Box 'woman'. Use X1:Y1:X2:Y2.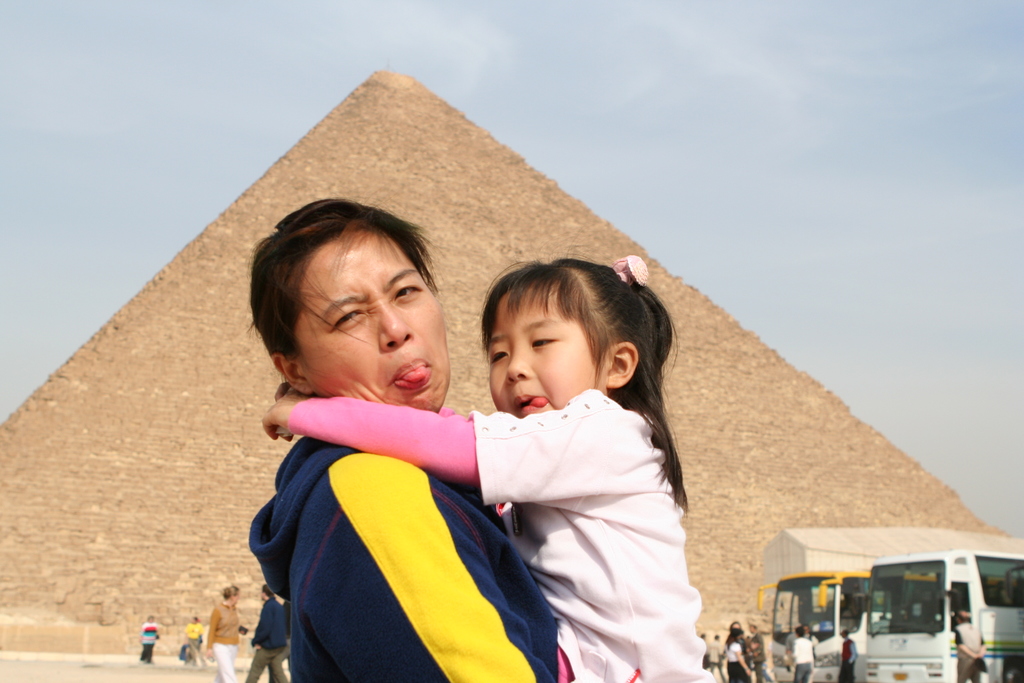
790:627:810:682.
